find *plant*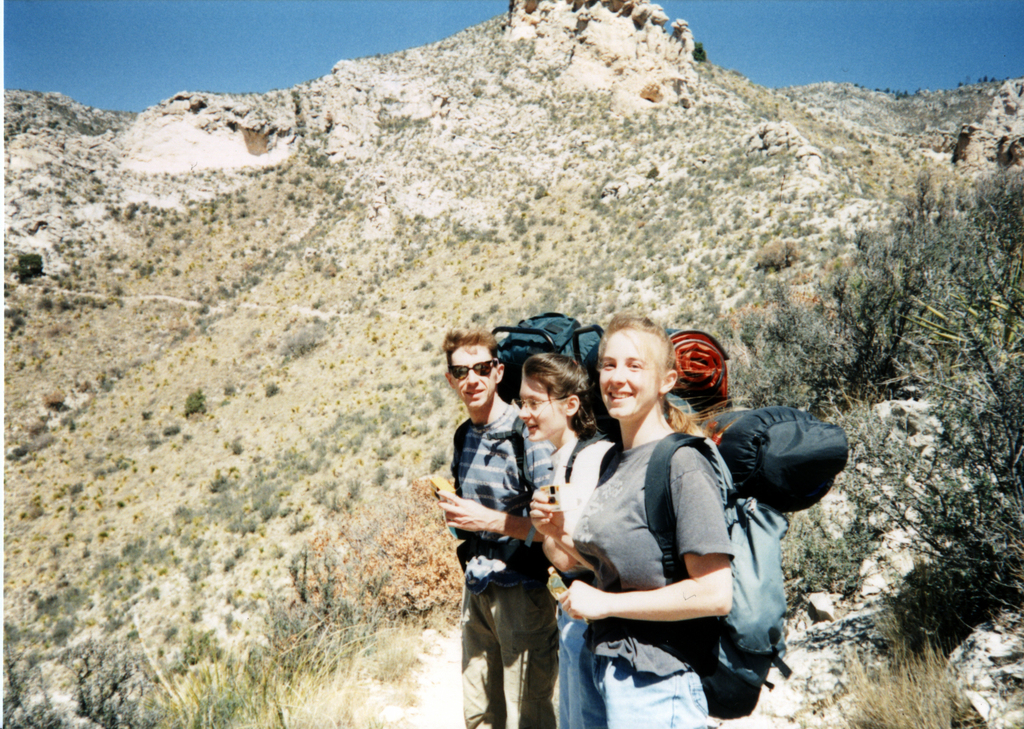
70,420,83,436
